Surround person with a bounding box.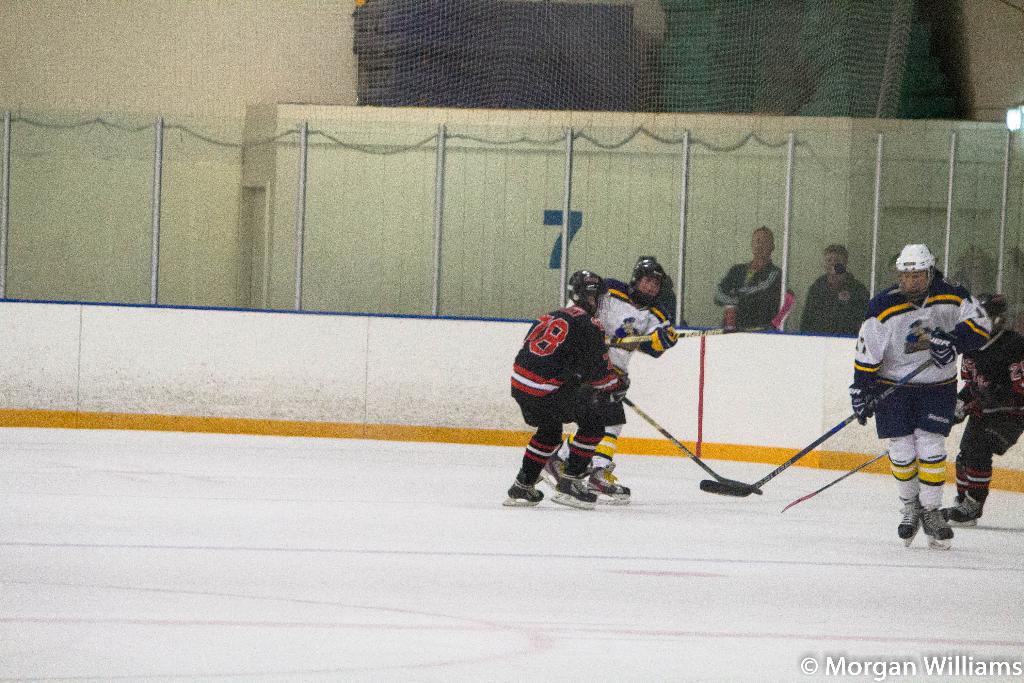
rect(716, 226, 781, 332).
